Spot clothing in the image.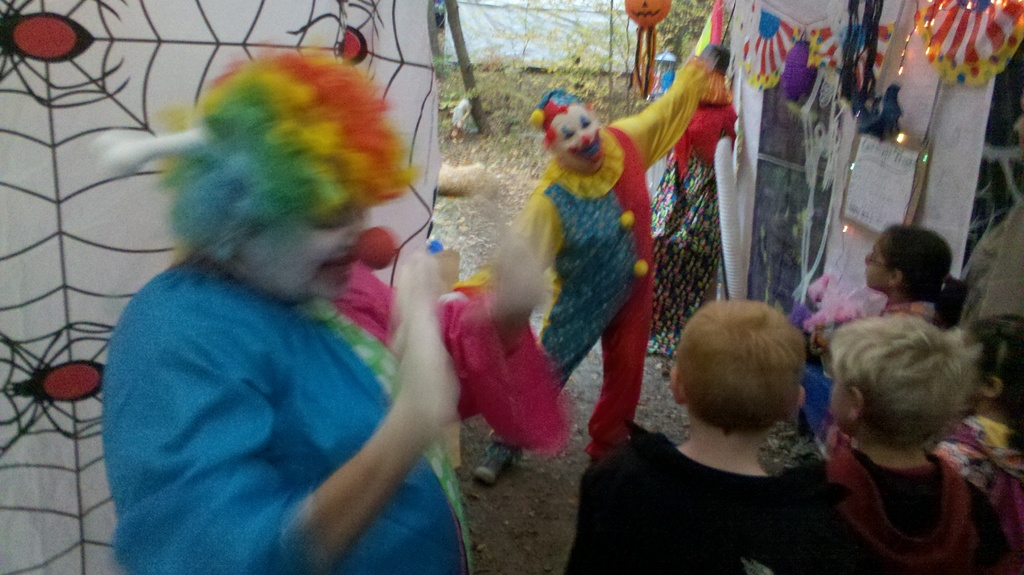
clothing found at <box>560,464,870,574</box>.
